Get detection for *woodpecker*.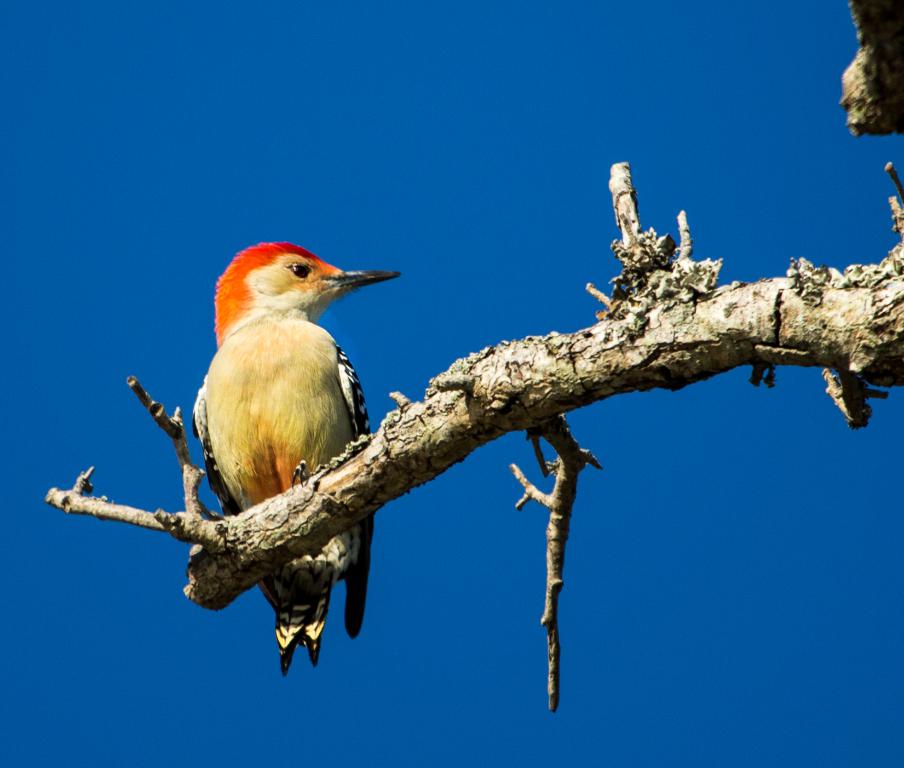
Detection: left=182, top=235, right=402, bottom=663.
